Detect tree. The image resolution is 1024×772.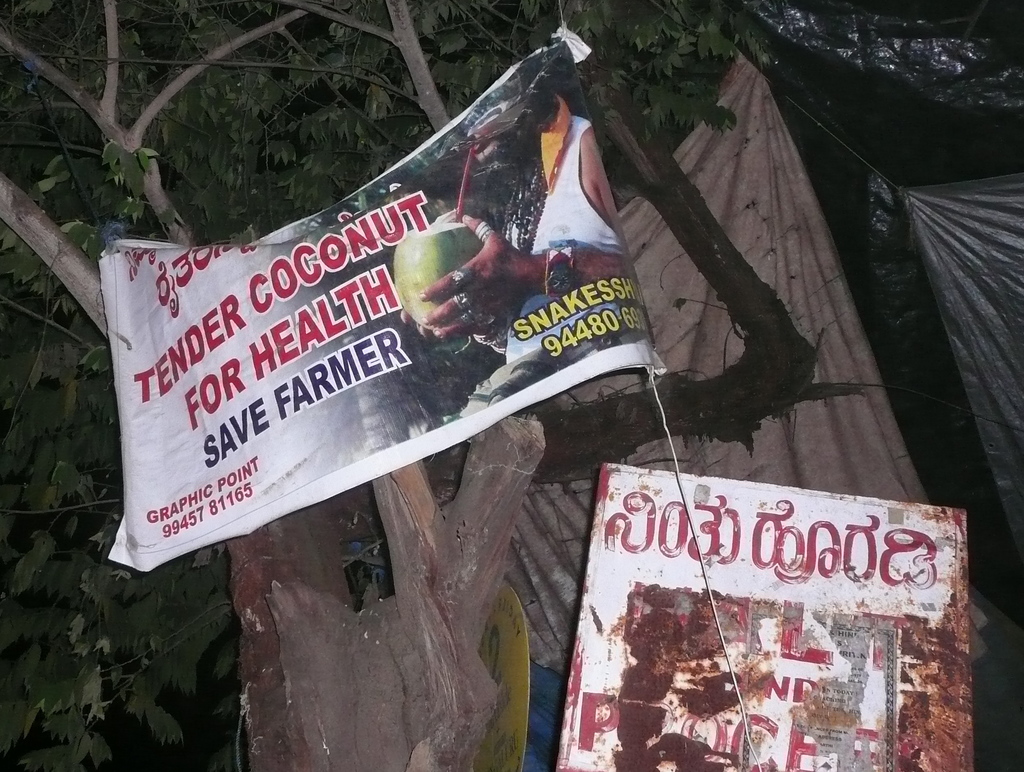
[0,0,1023,768].
